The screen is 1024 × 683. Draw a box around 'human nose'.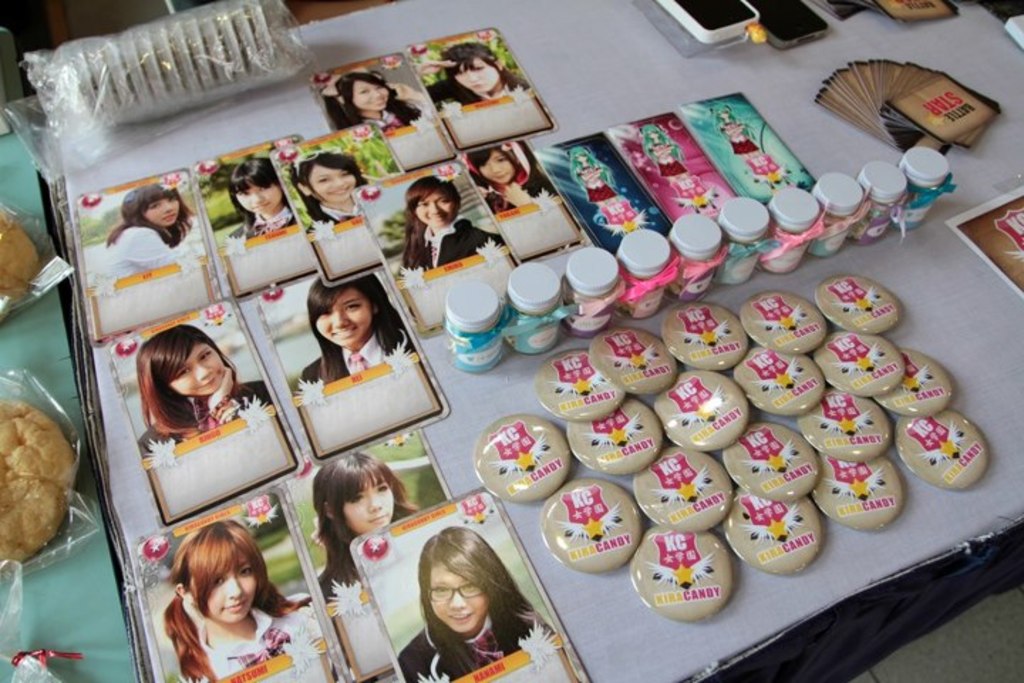
{"x1": 333, "y1": 314, "x2": 347, "y2": 332}.
